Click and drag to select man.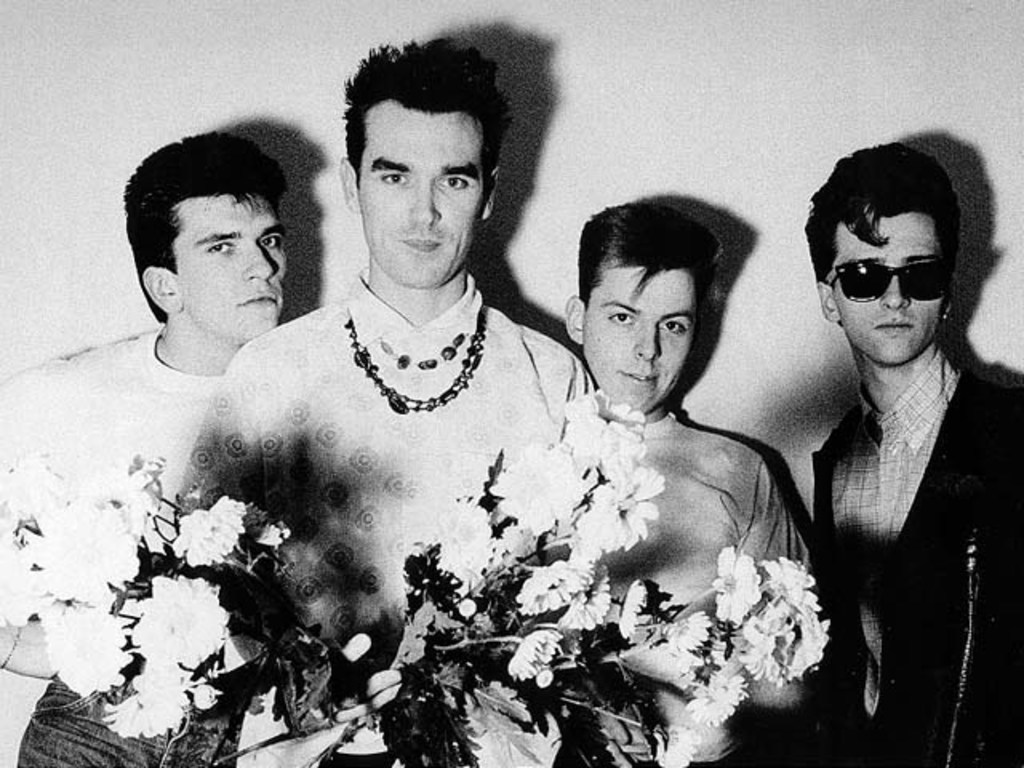
Selection: left=560, top=192, right=810, bottom=760.
